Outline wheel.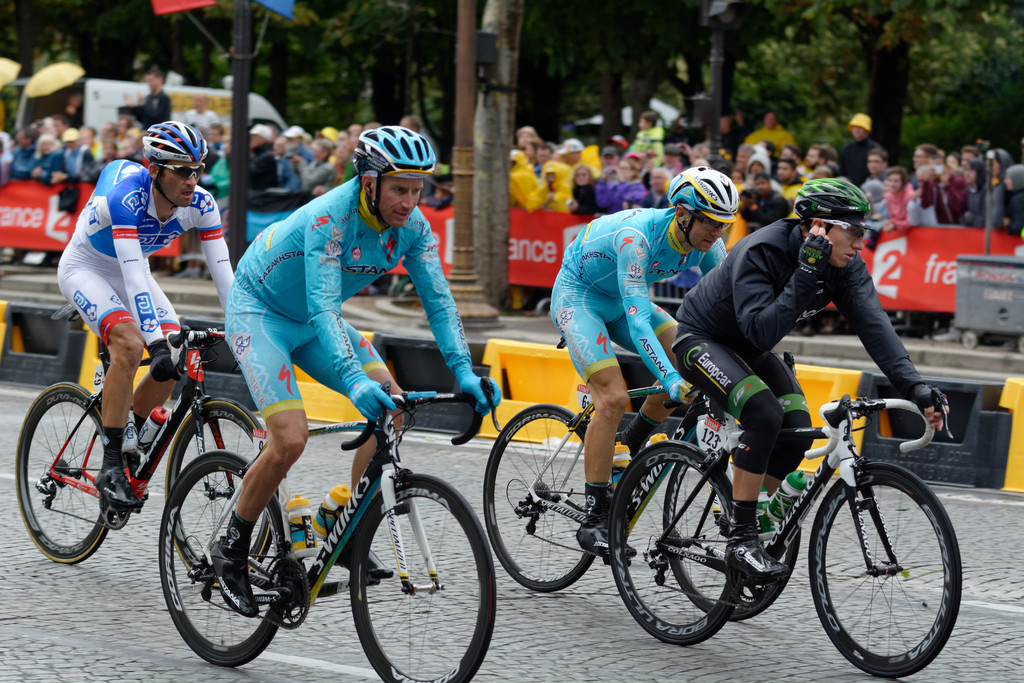
Outline: pyautogui.locateOnScreen(601, 438, 740, 651).
